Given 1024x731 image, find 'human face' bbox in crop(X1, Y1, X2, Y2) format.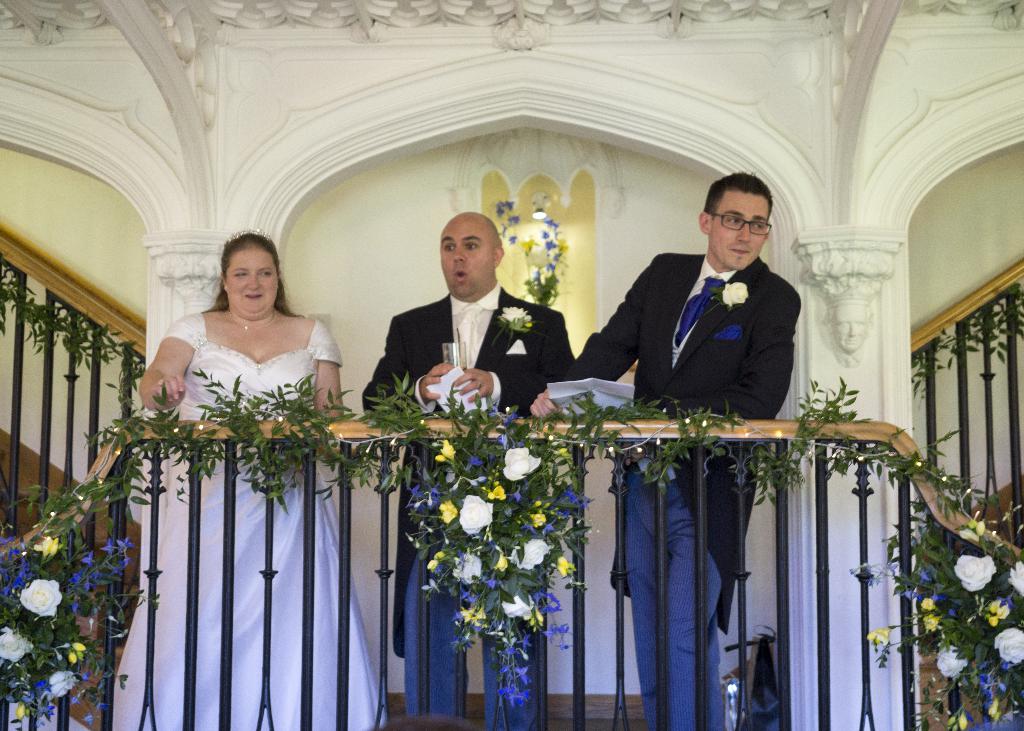
crop(436, 213, 492, 302).
